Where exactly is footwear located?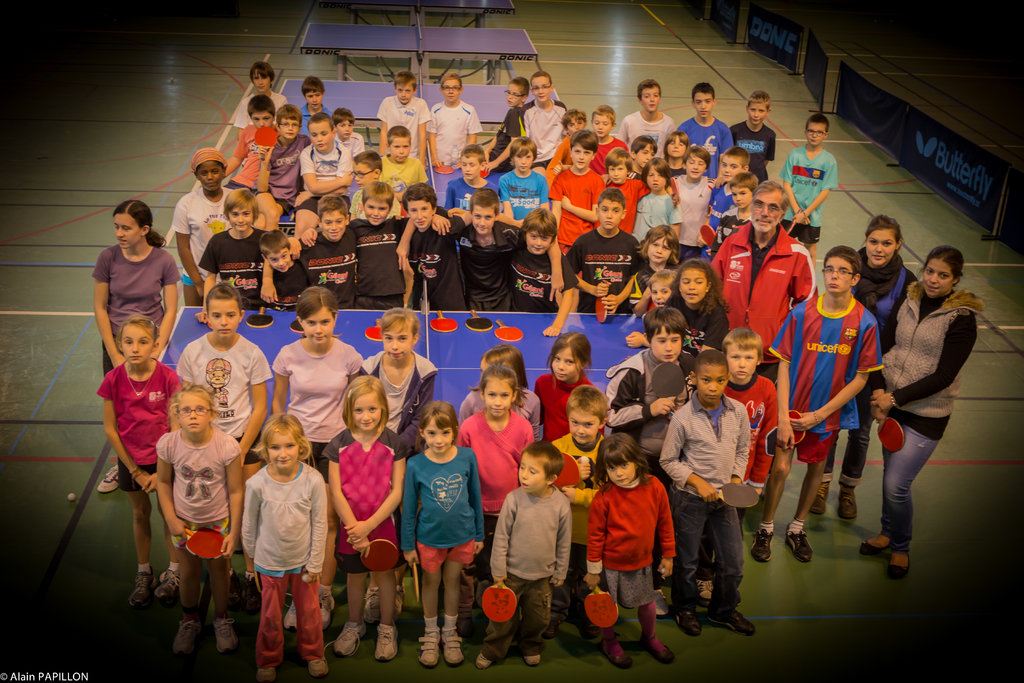
Its bounding box is <region>526, 652, 541, 664</region>.
